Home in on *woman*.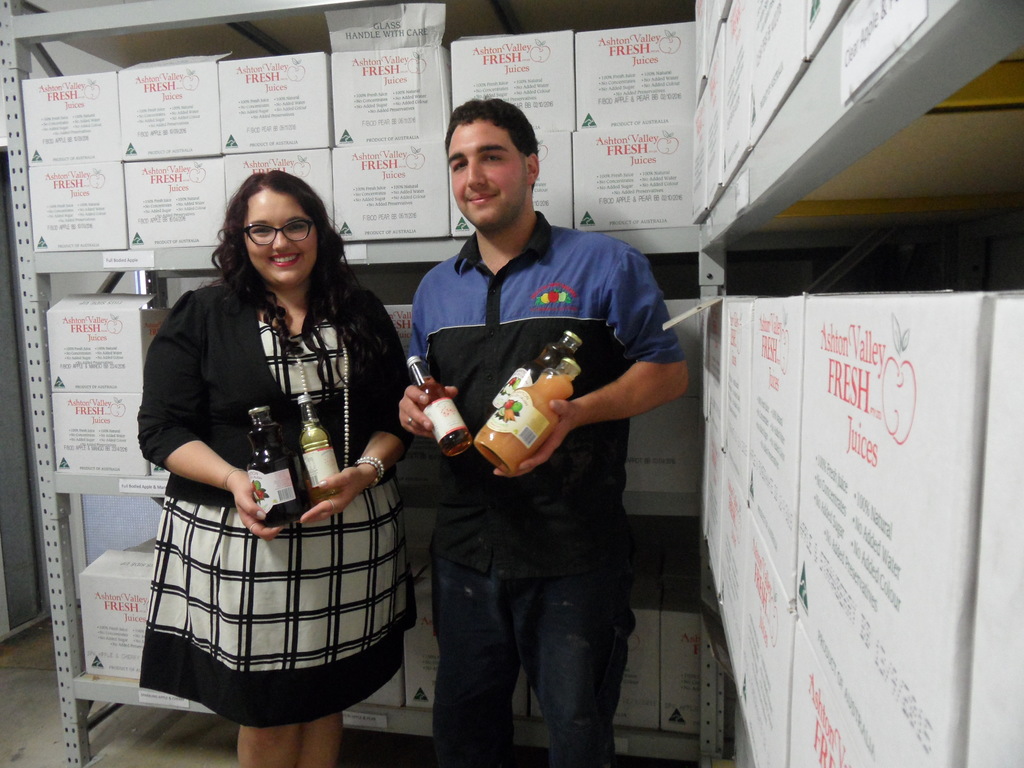
Homed in at select_region(118, 166, 433, 765).
